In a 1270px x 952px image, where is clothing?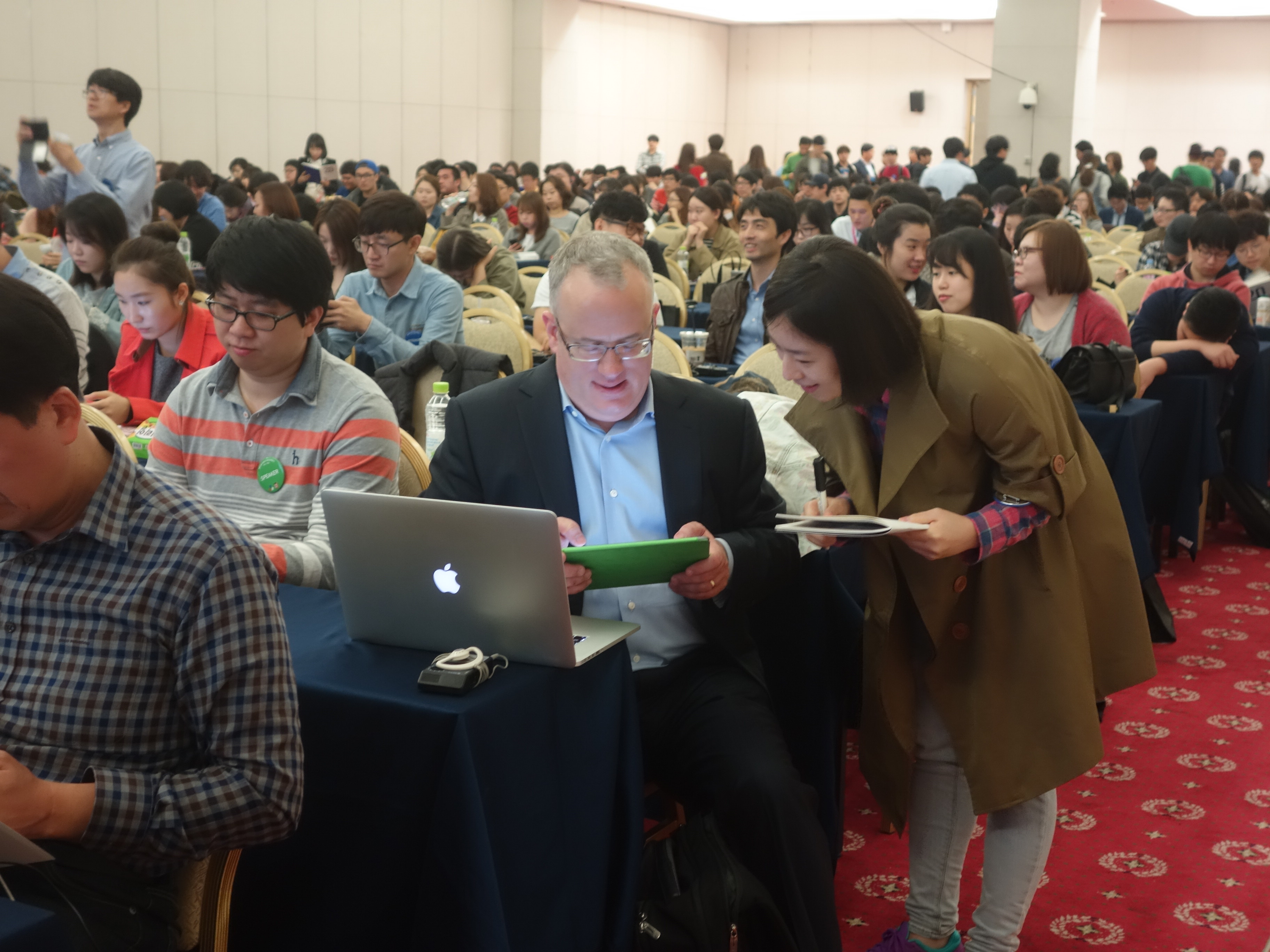
BBox(7, 46, 53, 85).
